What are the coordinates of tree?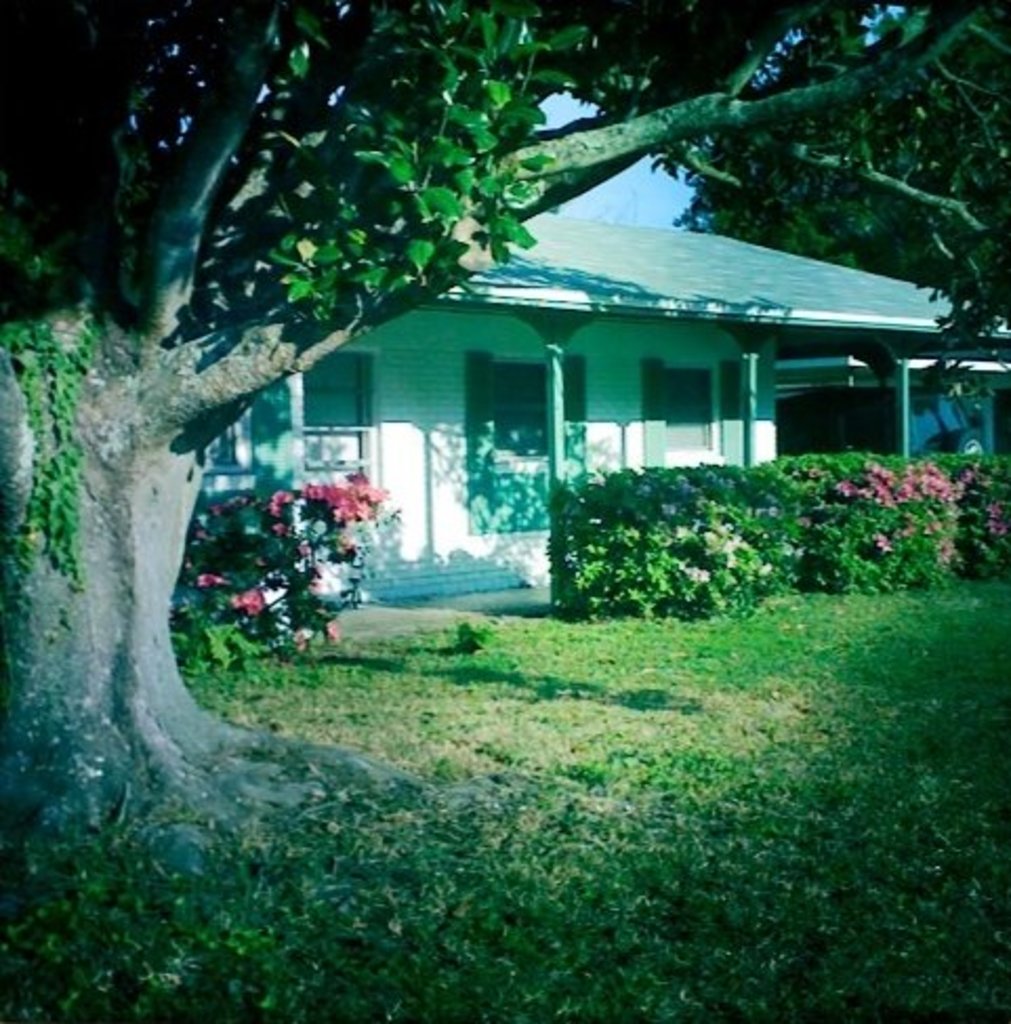
locate(666, 0, 1009, 330).
